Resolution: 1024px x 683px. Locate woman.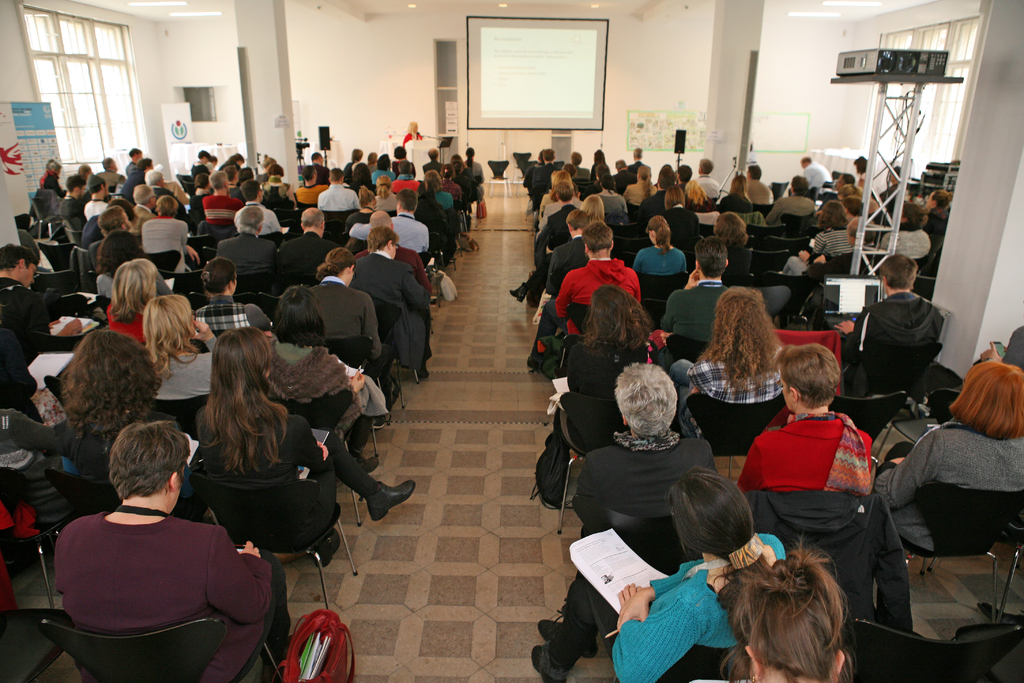
<bbox>98, 257, 159, 347</bbox>.
